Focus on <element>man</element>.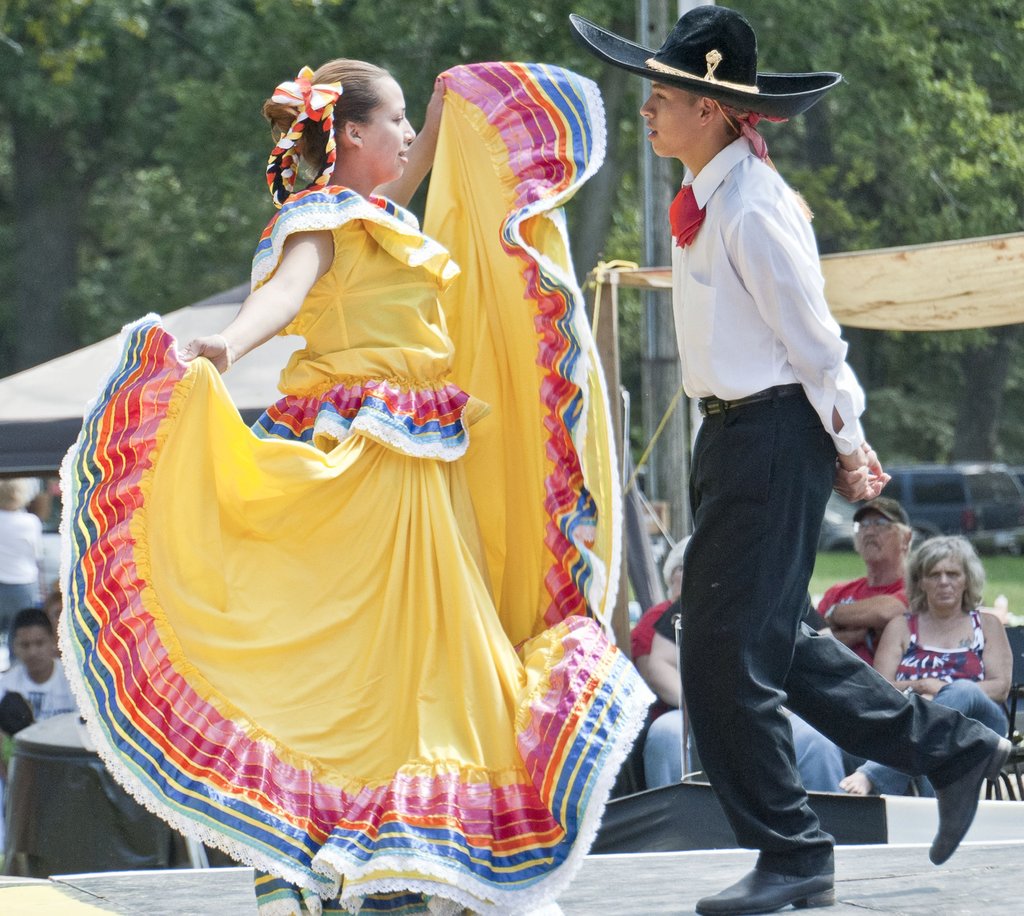
Focused at 0, 597, 77, 727.
